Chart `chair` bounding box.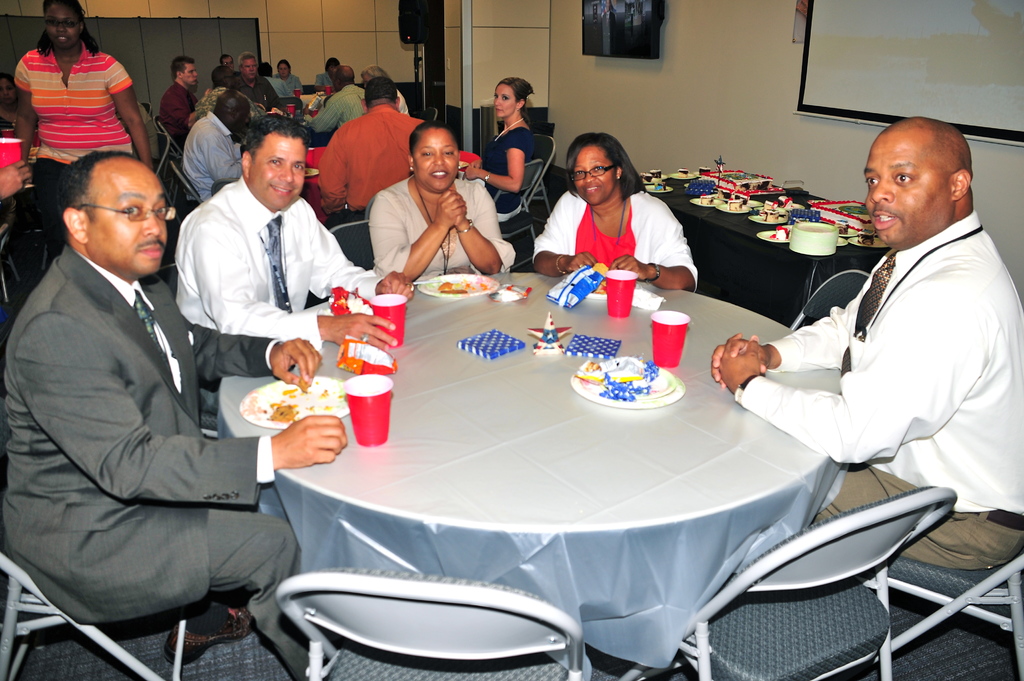
Charted: 682:416:989:680.
